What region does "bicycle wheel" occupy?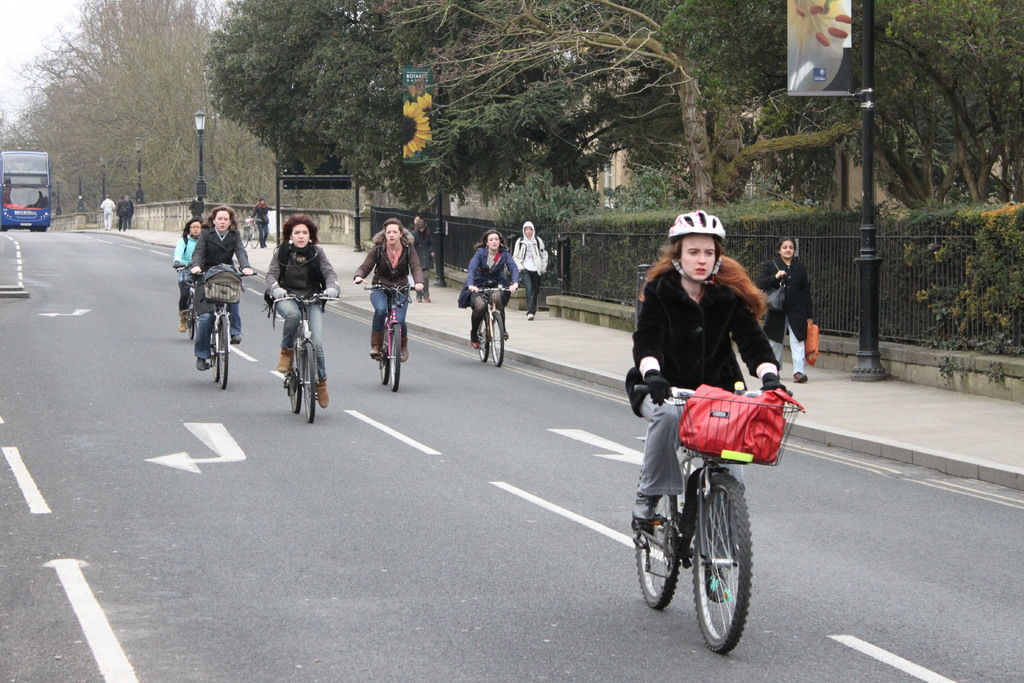
188 296 195 340.
